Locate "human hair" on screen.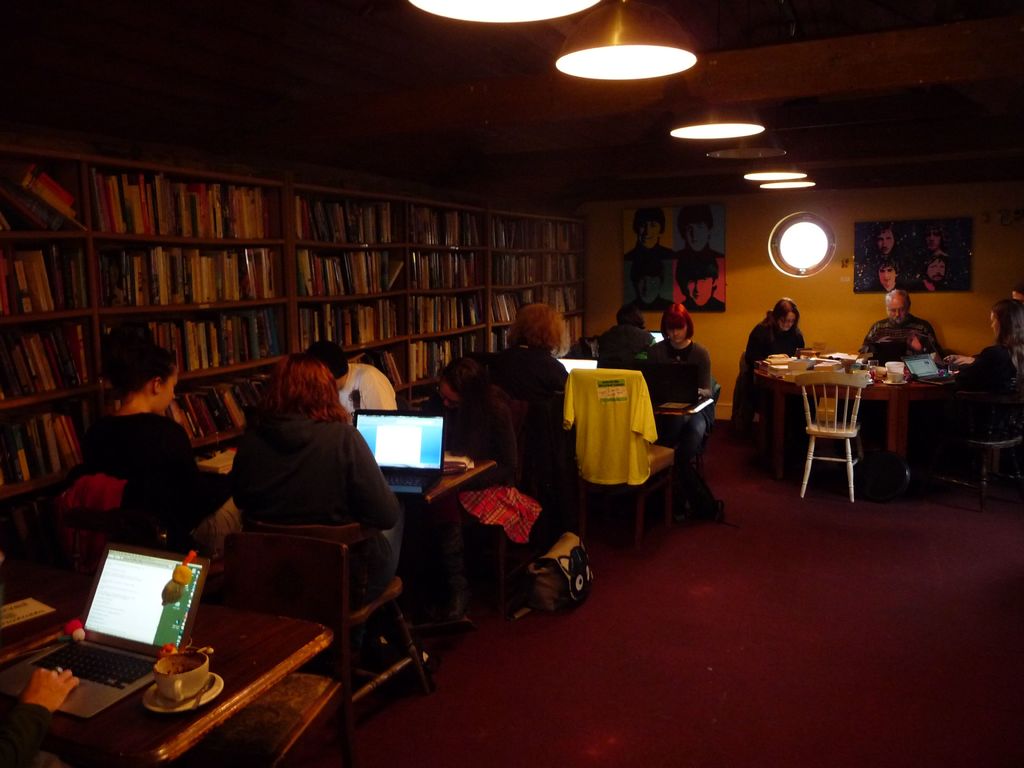
On screen at left=589, top=325, right=632, bottom=362.
